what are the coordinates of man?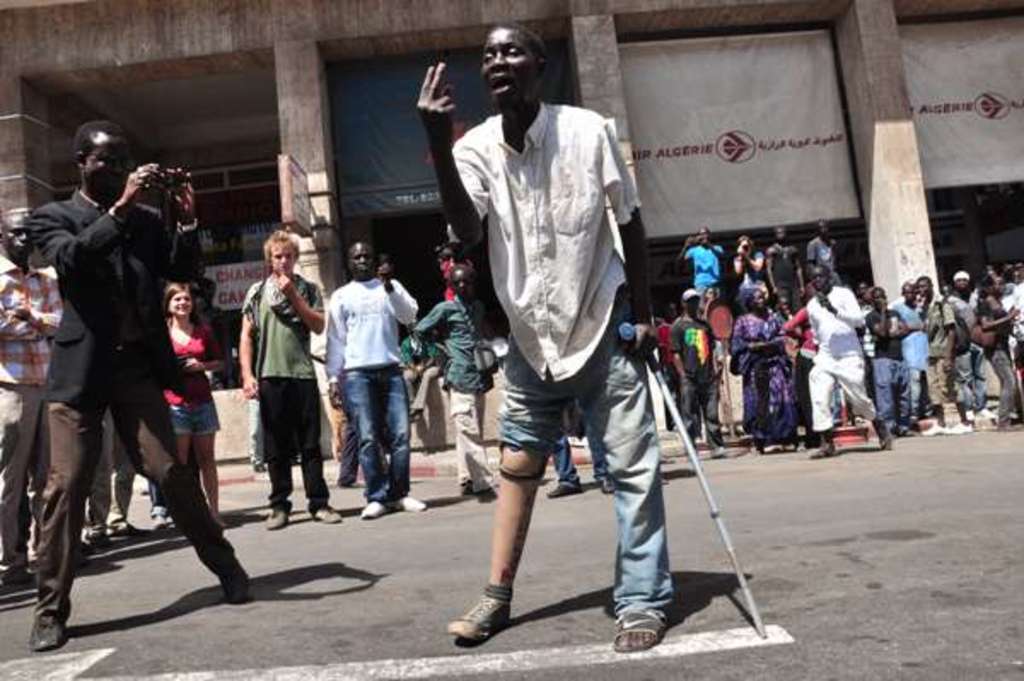
678, 222, 722, 299.
